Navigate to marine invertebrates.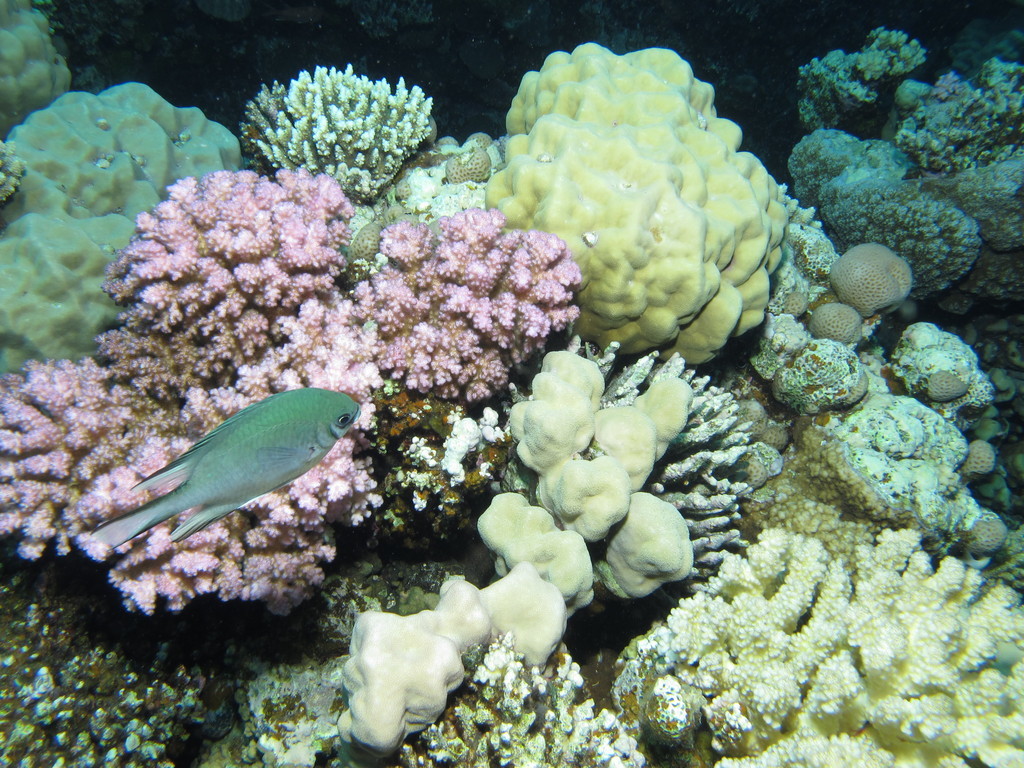
Navigation target: (920,150,1023,305).
